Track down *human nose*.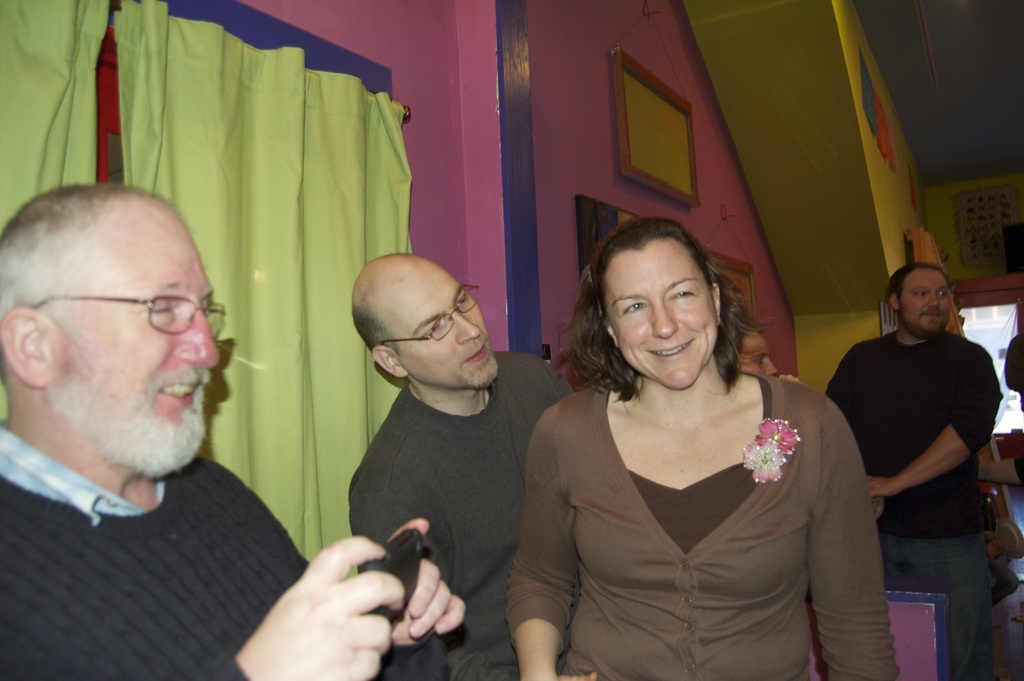
Tracked to l=925, t=290, r=940, b=308.
